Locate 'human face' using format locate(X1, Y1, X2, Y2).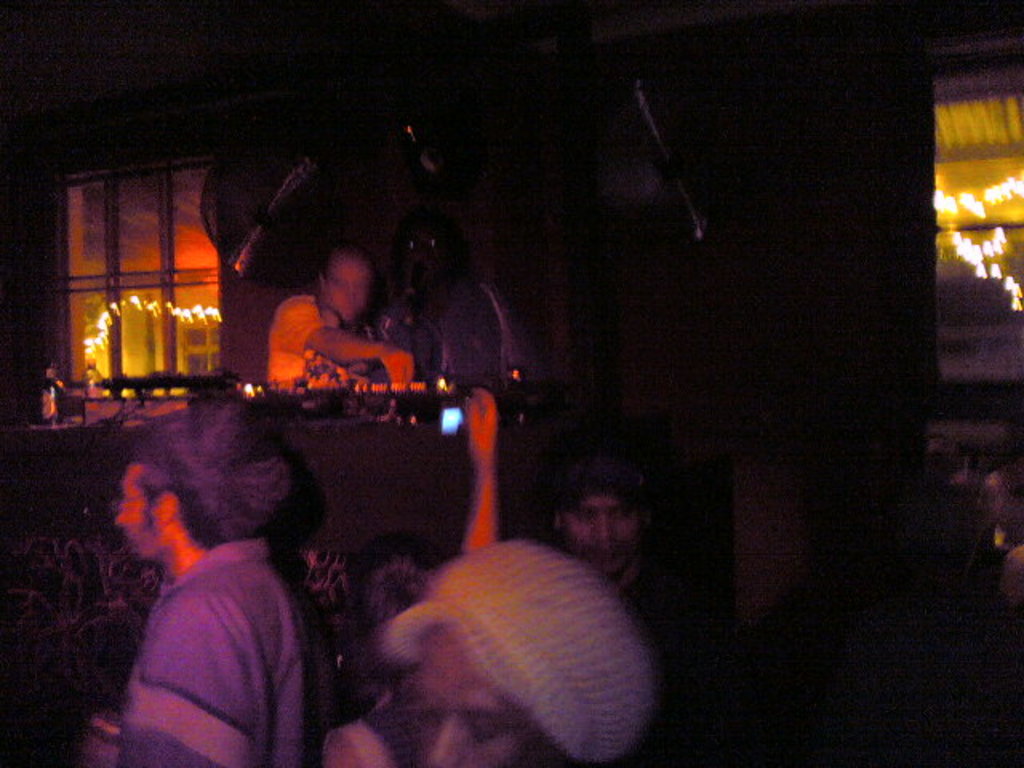
locate(107, 456, 155, 565).
